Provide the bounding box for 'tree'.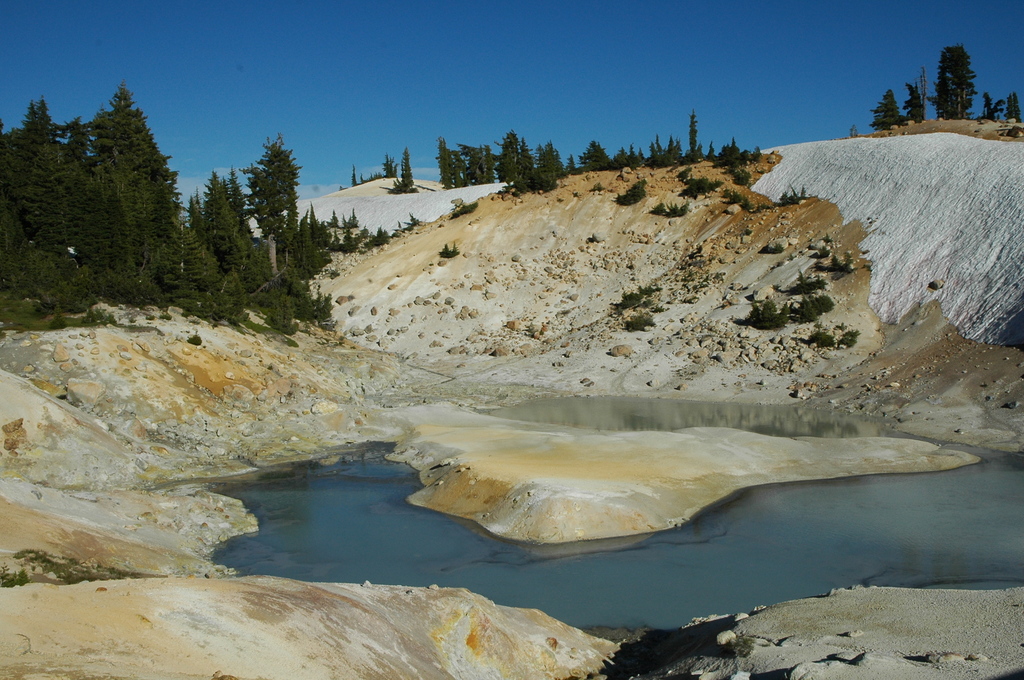
bbox=(1002, 92, 1023, 125).
